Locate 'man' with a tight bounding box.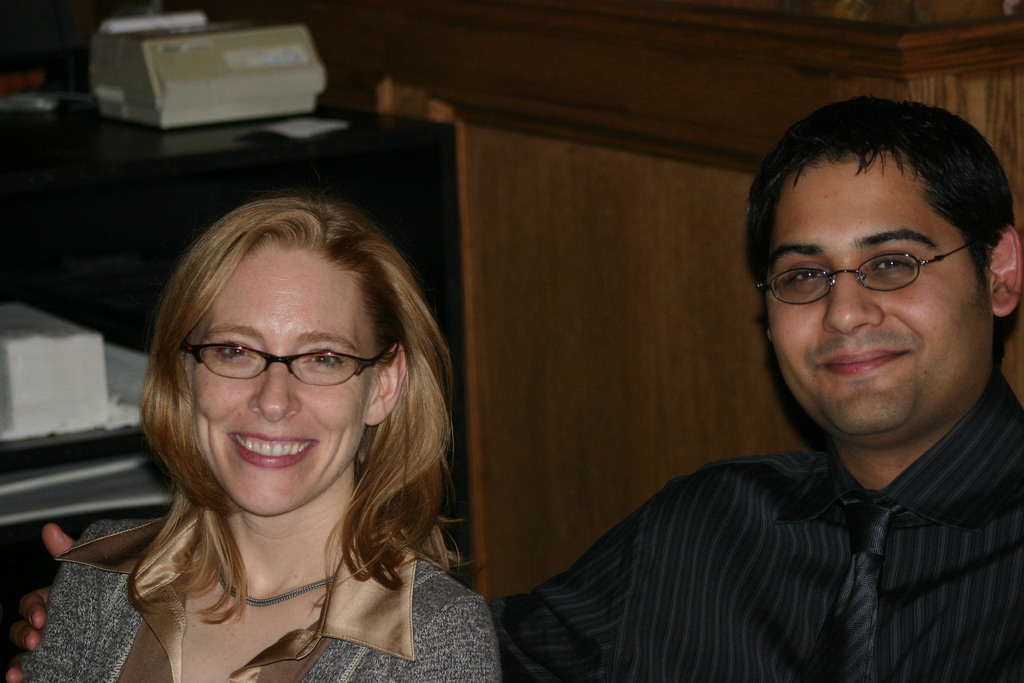
BBox(486, 94, 1023, 669).
